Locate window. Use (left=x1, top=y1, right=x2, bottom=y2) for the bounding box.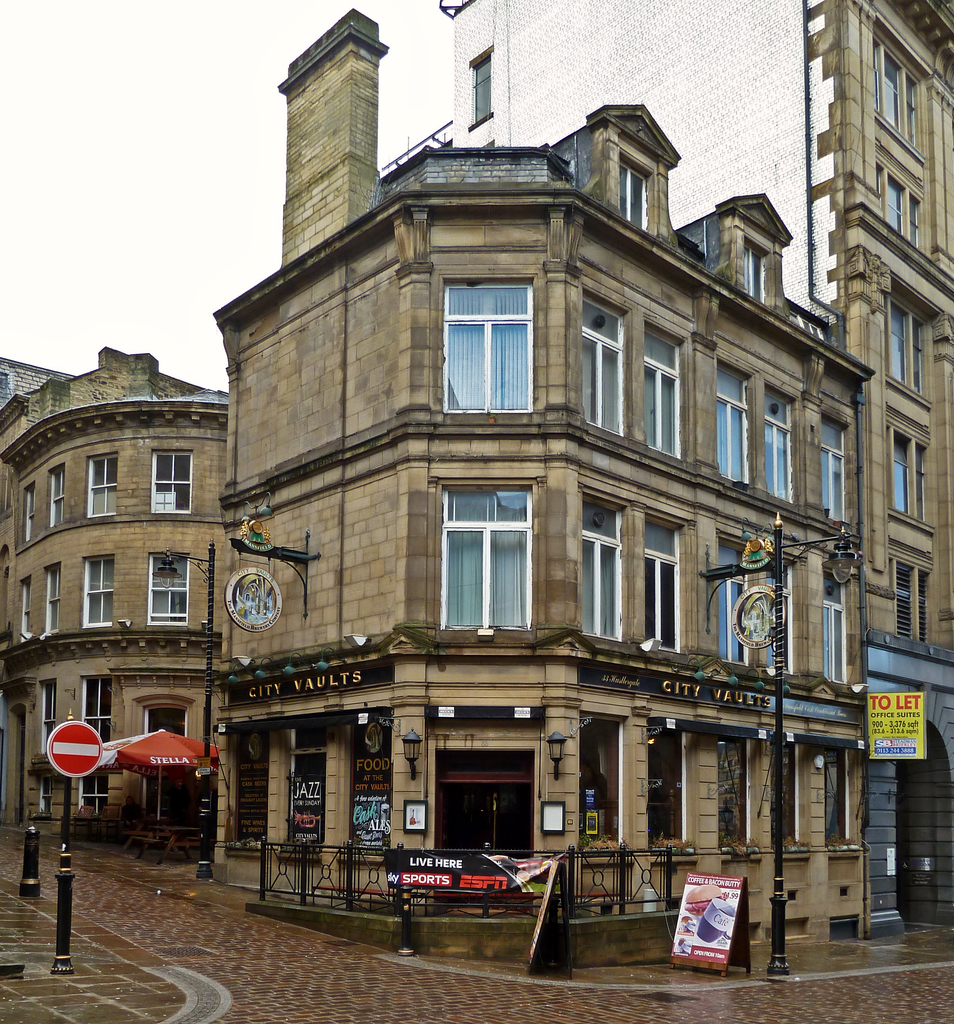
(left=151, top=442, right=191, bottom=511).
